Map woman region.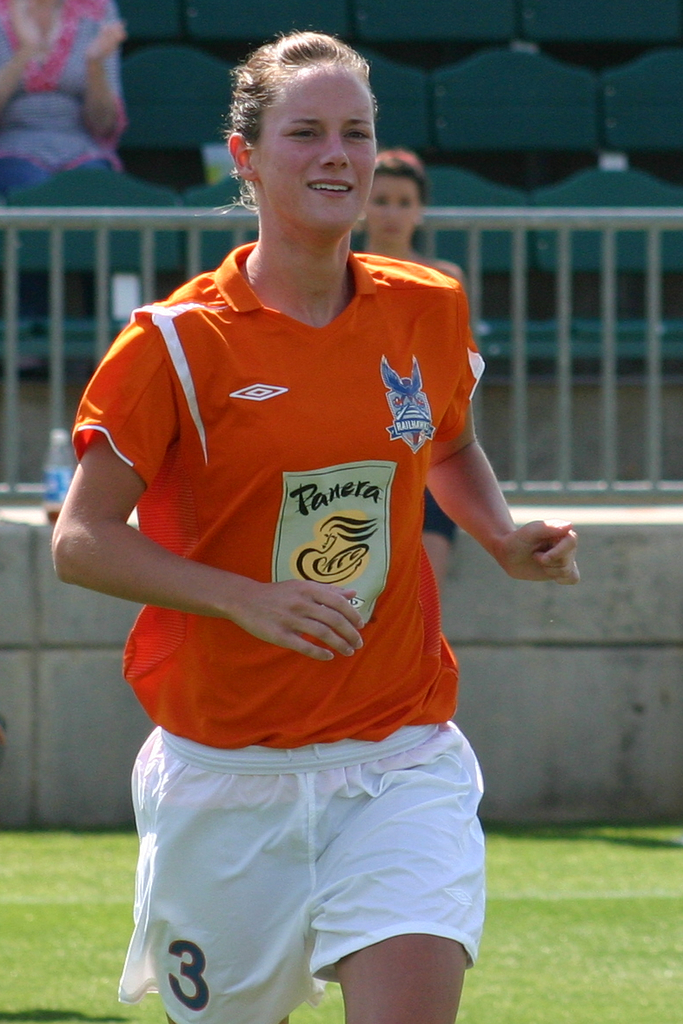
Mapped to <bbox>38, 25, 592, 1023</bbox>.
